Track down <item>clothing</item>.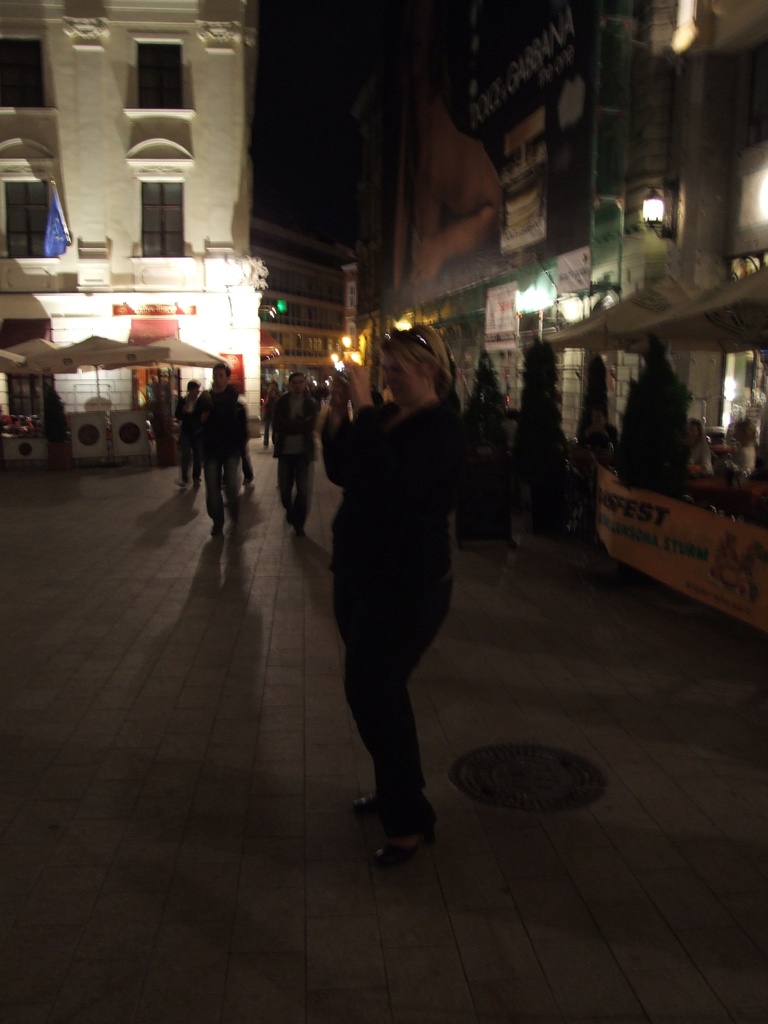
Tracked to (314, 398, 462, 804).
